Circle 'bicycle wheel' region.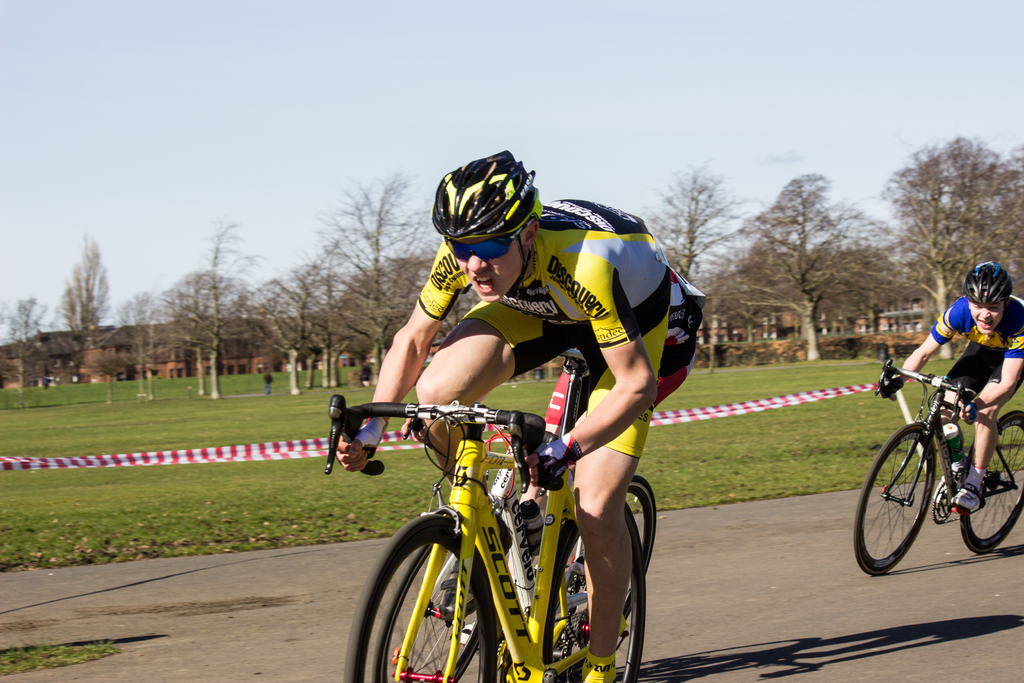
Region: (left=547, top=499, right=652, bottom=682).
